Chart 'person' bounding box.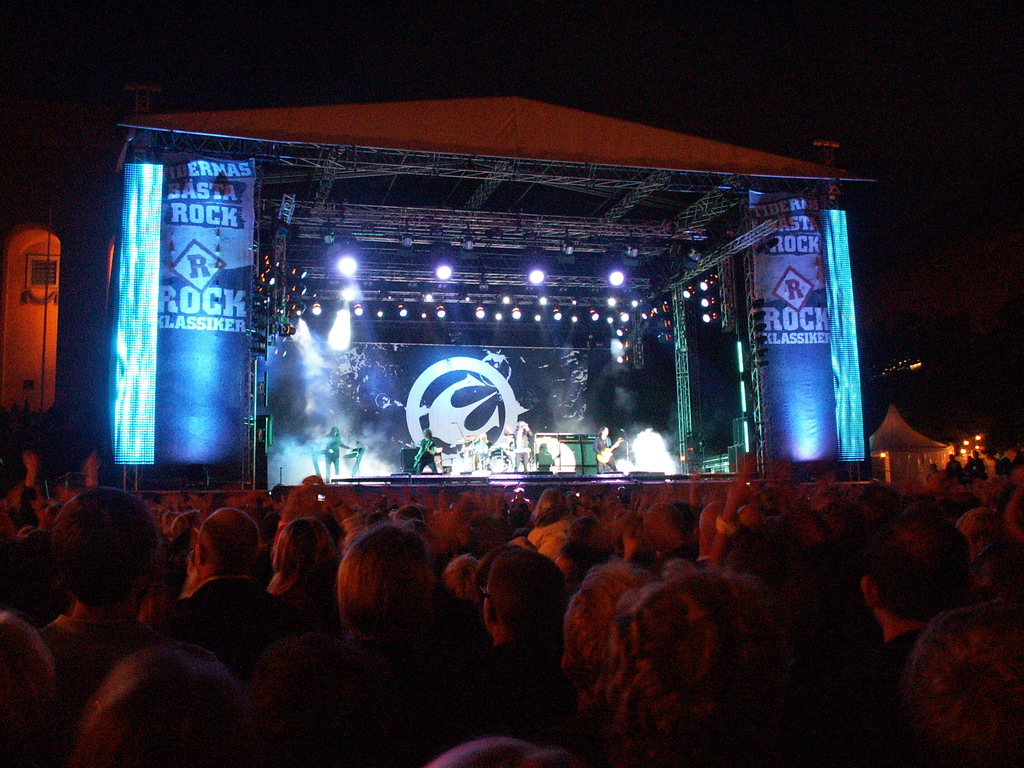
Charted: {"x1": 424, "y1": 568, "x2": 753, "y2": 764}.
